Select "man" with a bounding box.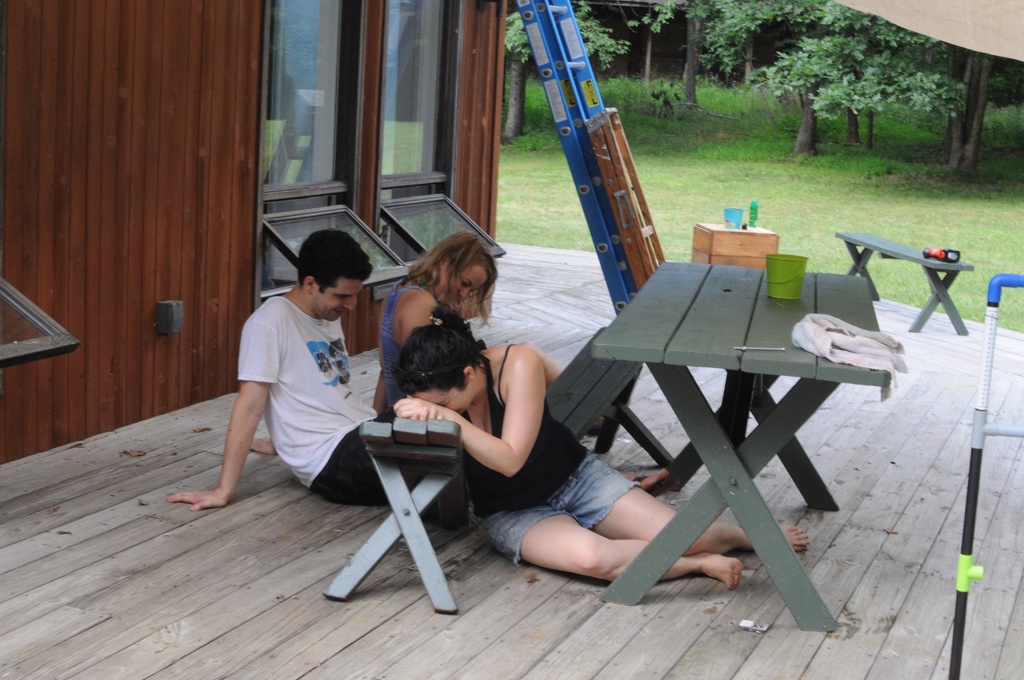
left=208, top=241, right=396, bottom=538.
